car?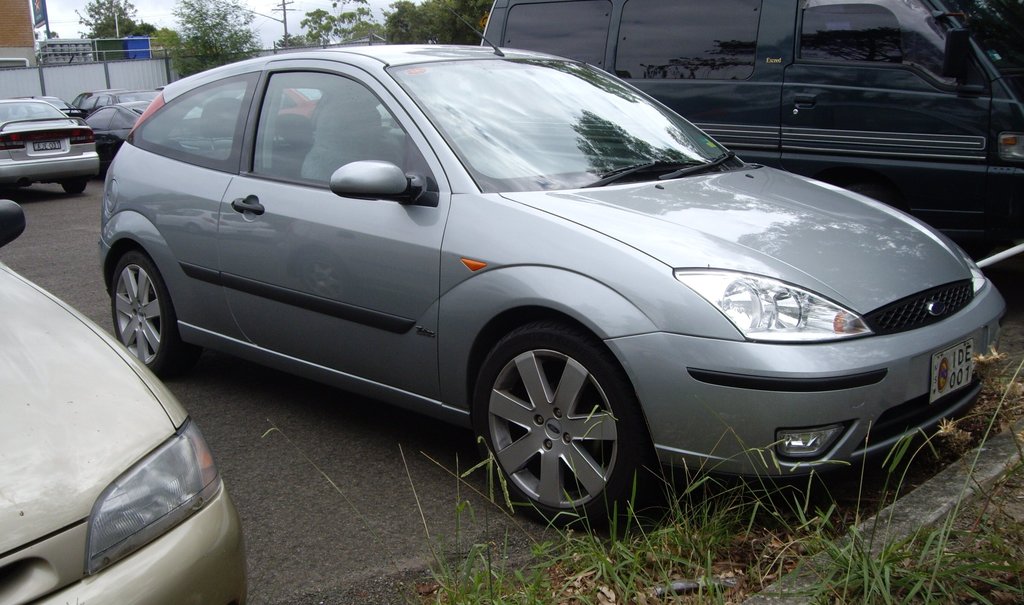
l=0, t=93, r=97, b=193
